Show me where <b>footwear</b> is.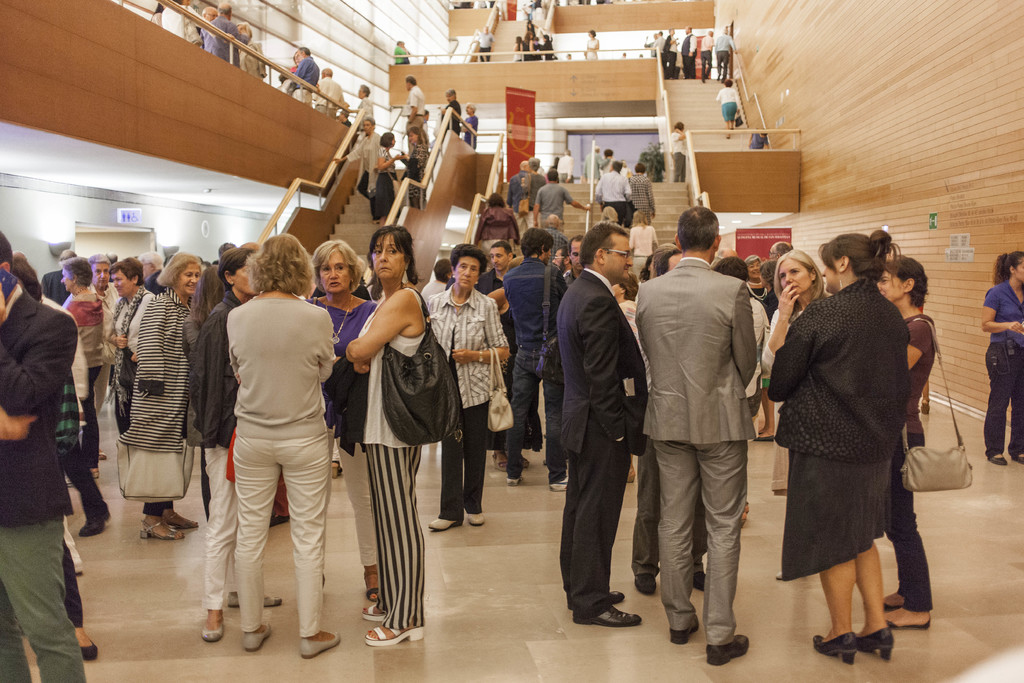
<b>footwear</b> is at crop(881, 580, 913, 613).
